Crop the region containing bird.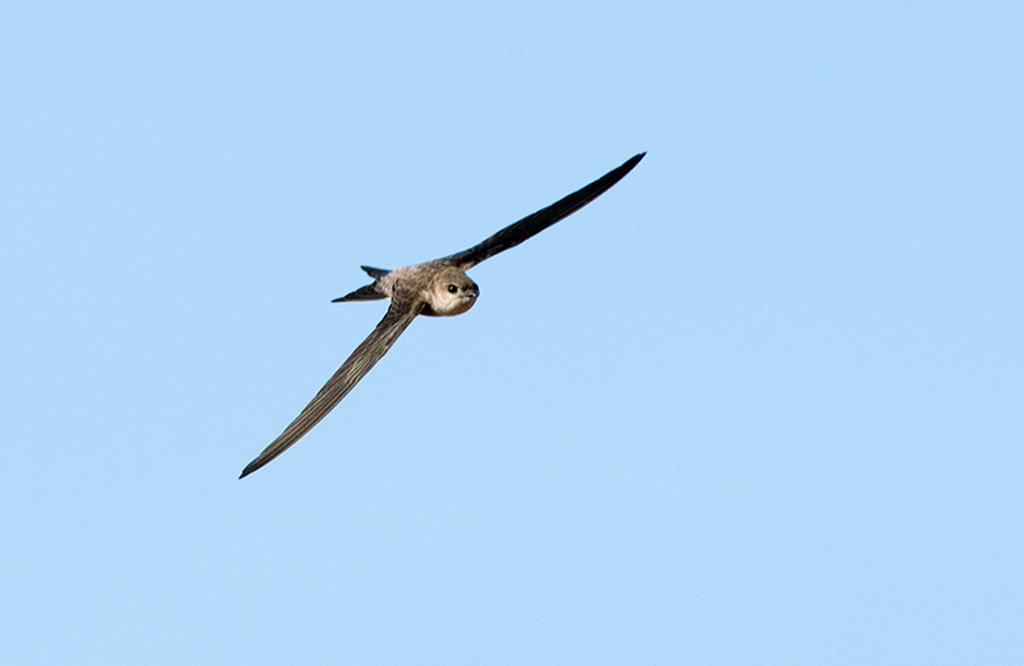
Crop region: 227,147,649,489.
